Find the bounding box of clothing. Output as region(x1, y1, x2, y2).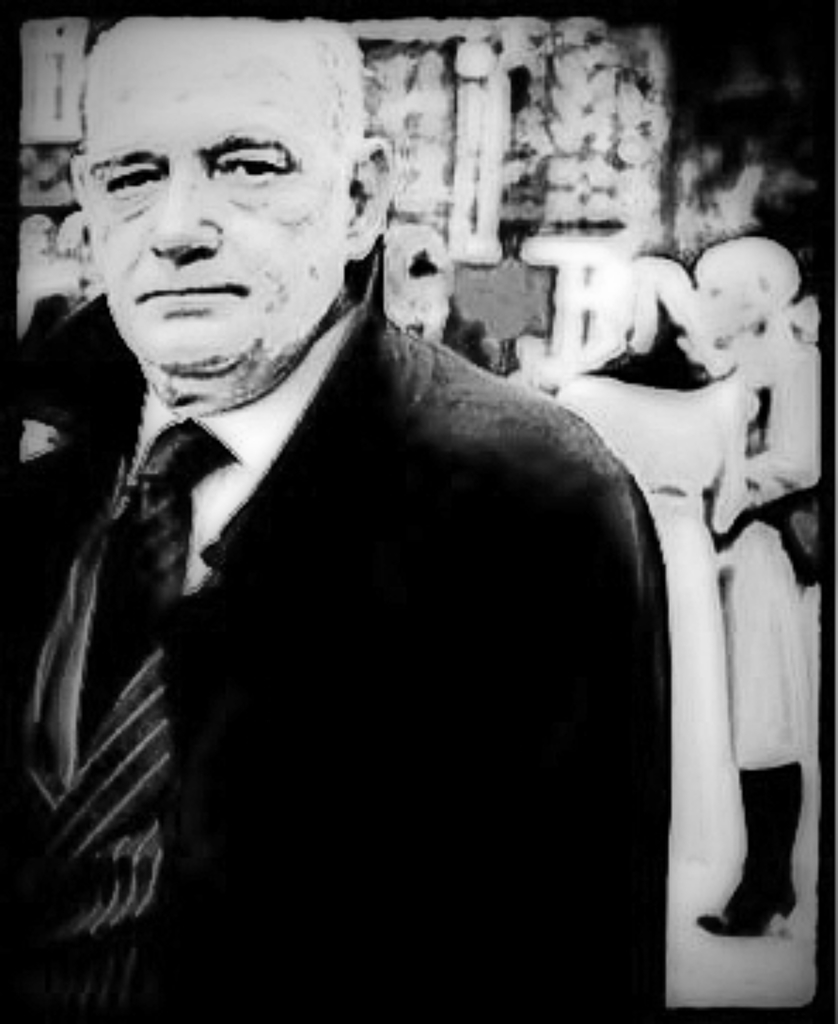
region(701, 335, 814, 804).
